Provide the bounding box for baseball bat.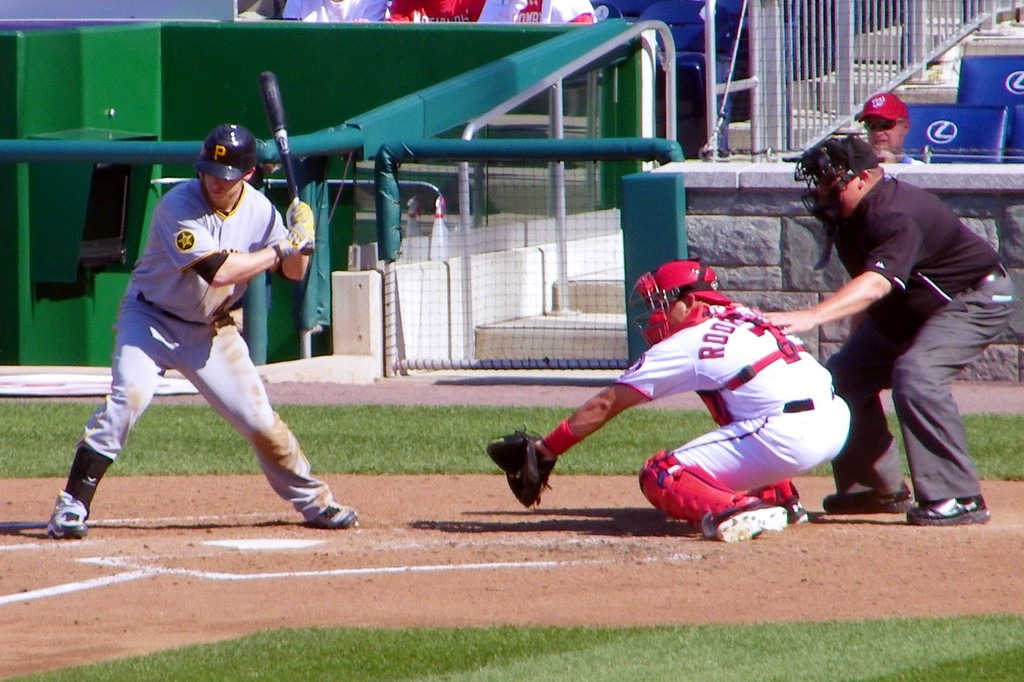
[x1=264, y1=73, x2=315, y2=257].
